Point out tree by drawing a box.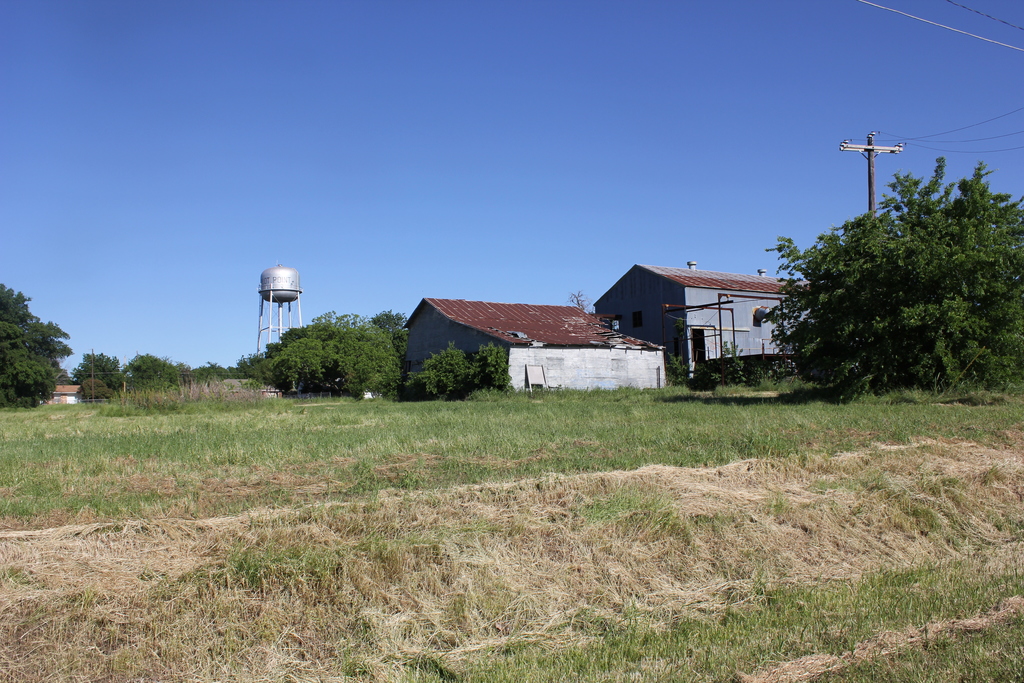
box=[74, 344, 122, 397].
